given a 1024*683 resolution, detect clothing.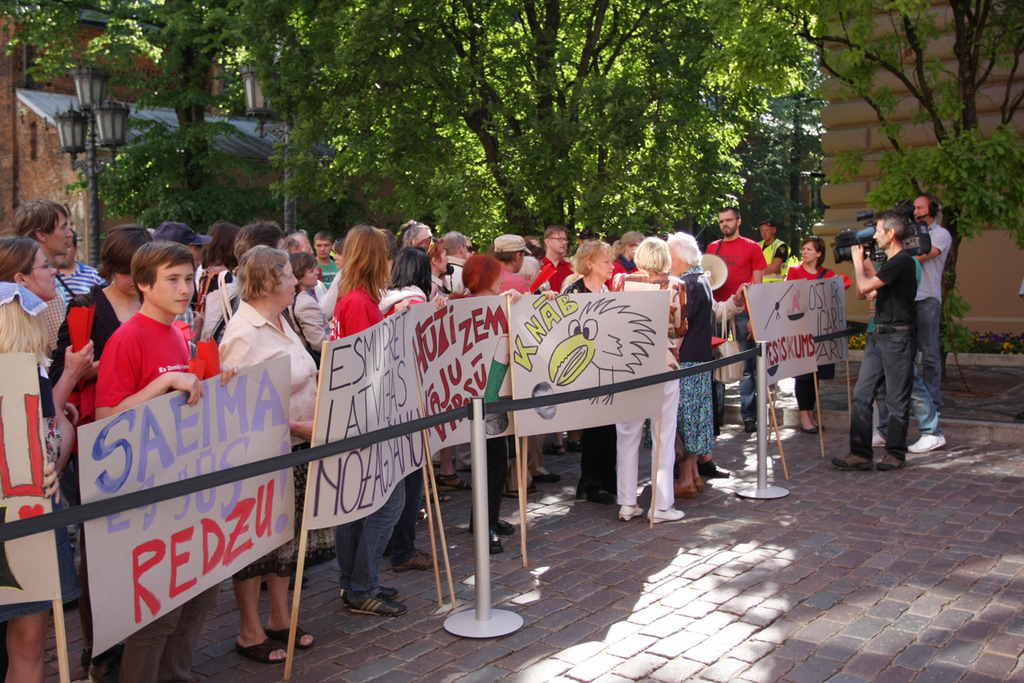
region(79, 310, 208, 411).
